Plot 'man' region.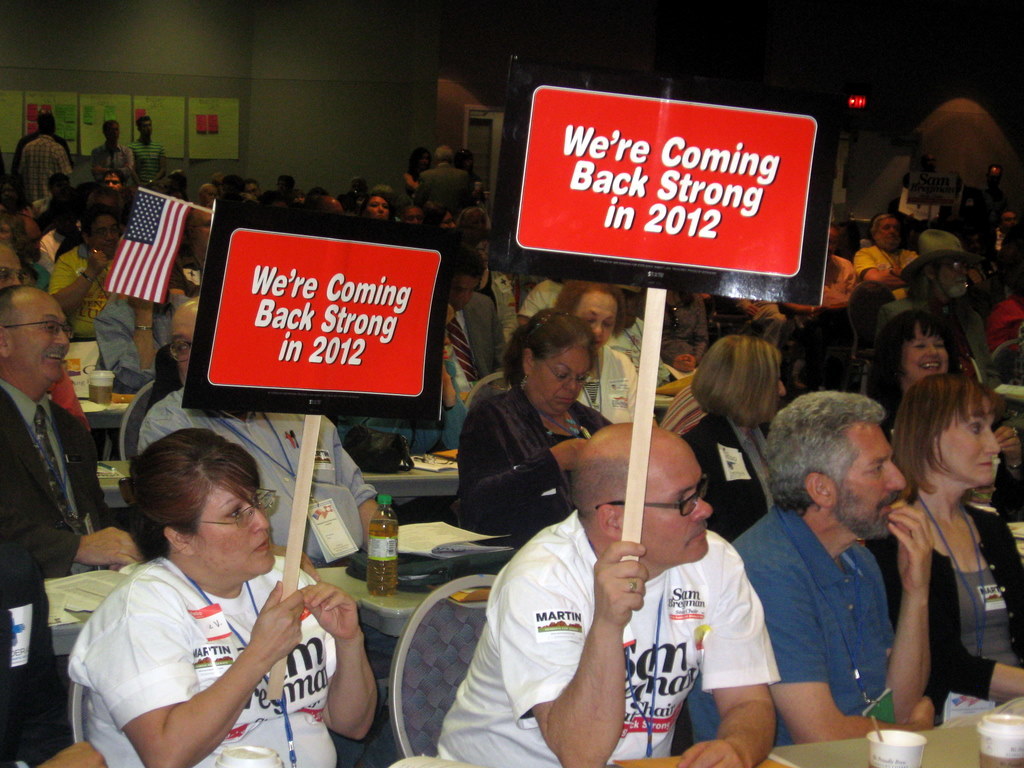
Plotted at (left=846, top=214, right=939, bottom=316).
